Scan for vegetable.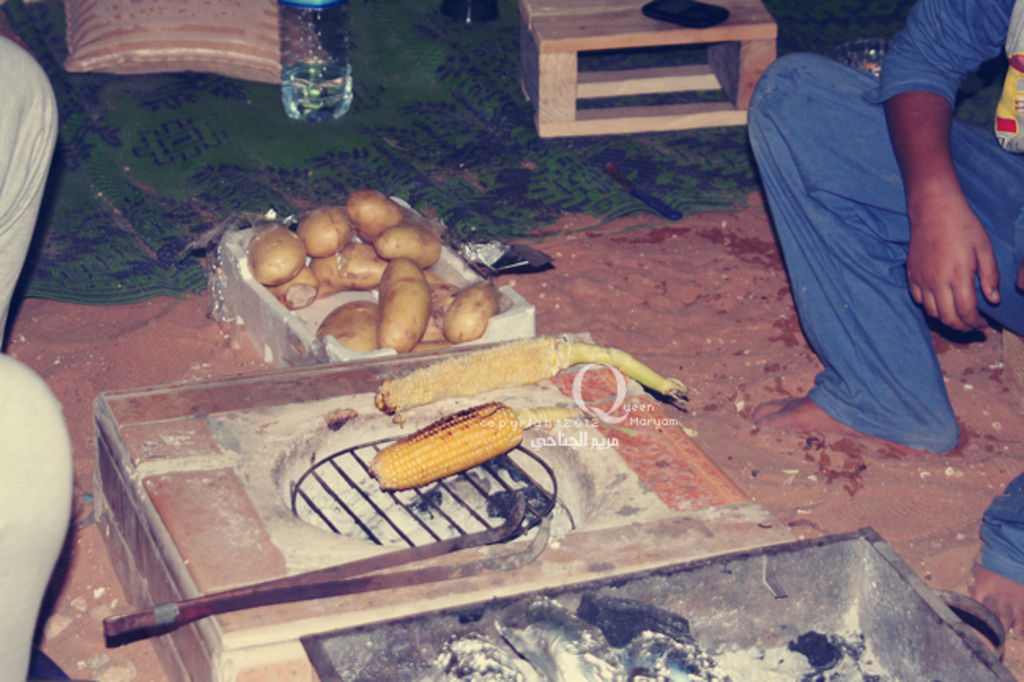
Scan result: pyautogui.locateOnScreen(373, 335, 688, 416).
